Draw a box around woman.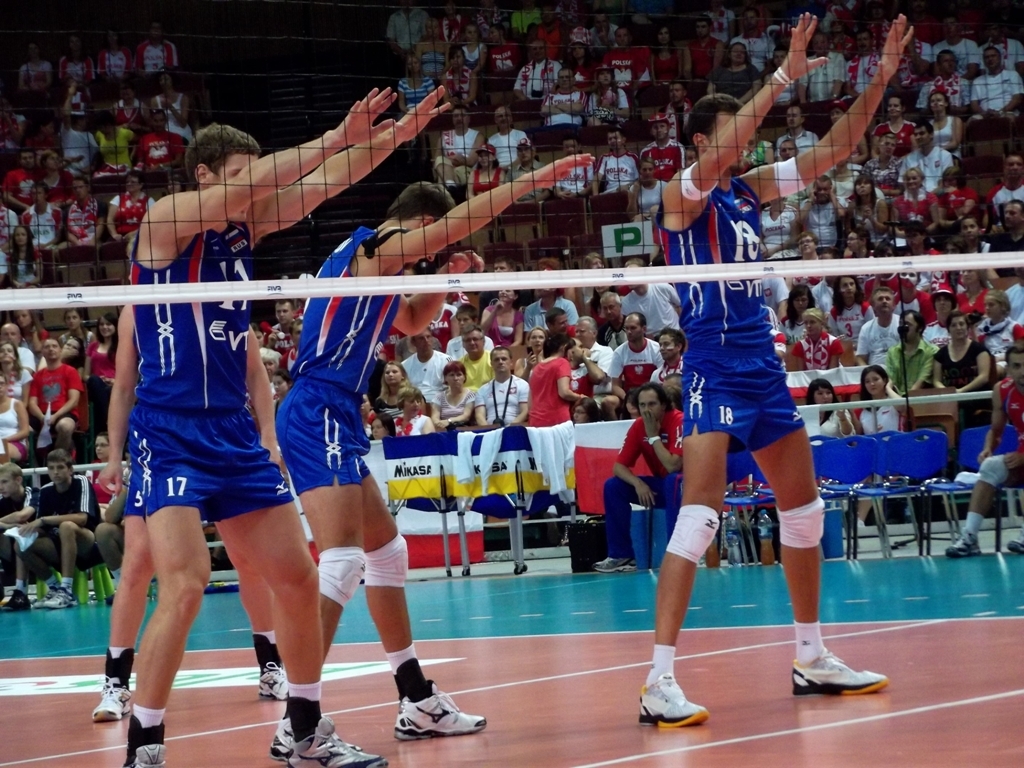
left=474, top=149, right=498, bottom=199.
